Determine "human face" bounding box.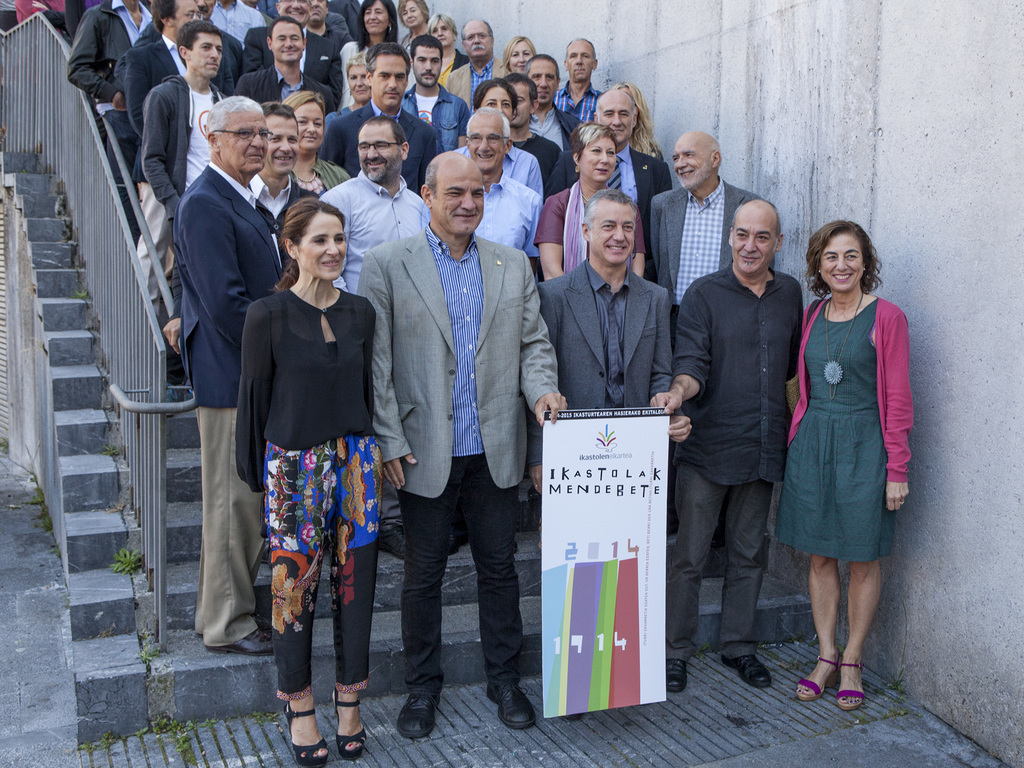
Determined: Rect(174, 0, 203, 35).
